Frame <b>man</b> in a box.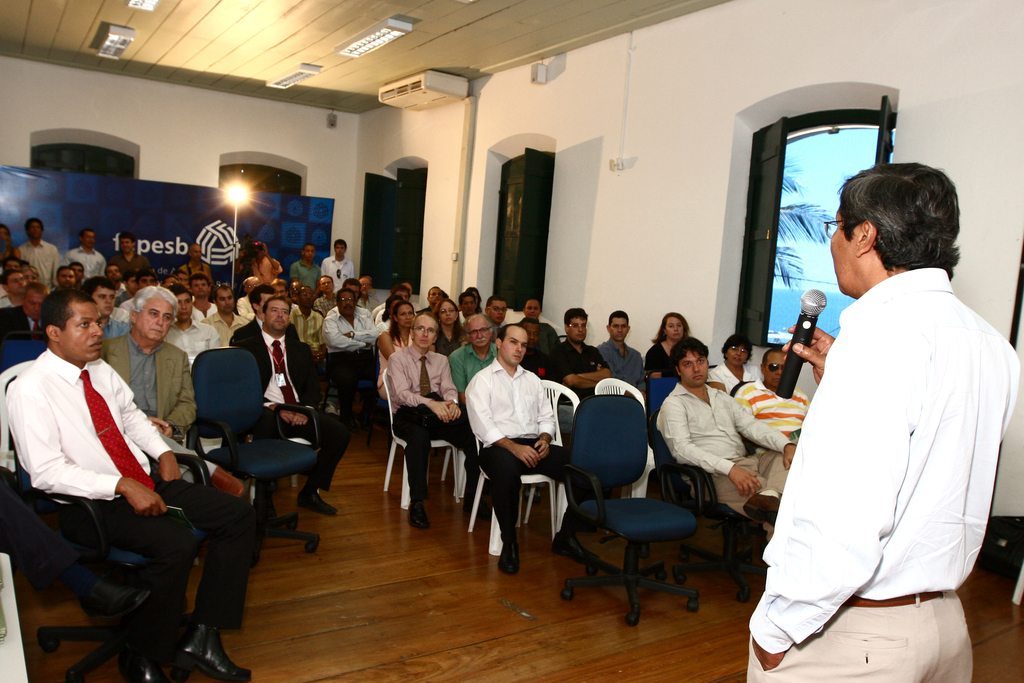
select_region(469, 329, 564, 579).
